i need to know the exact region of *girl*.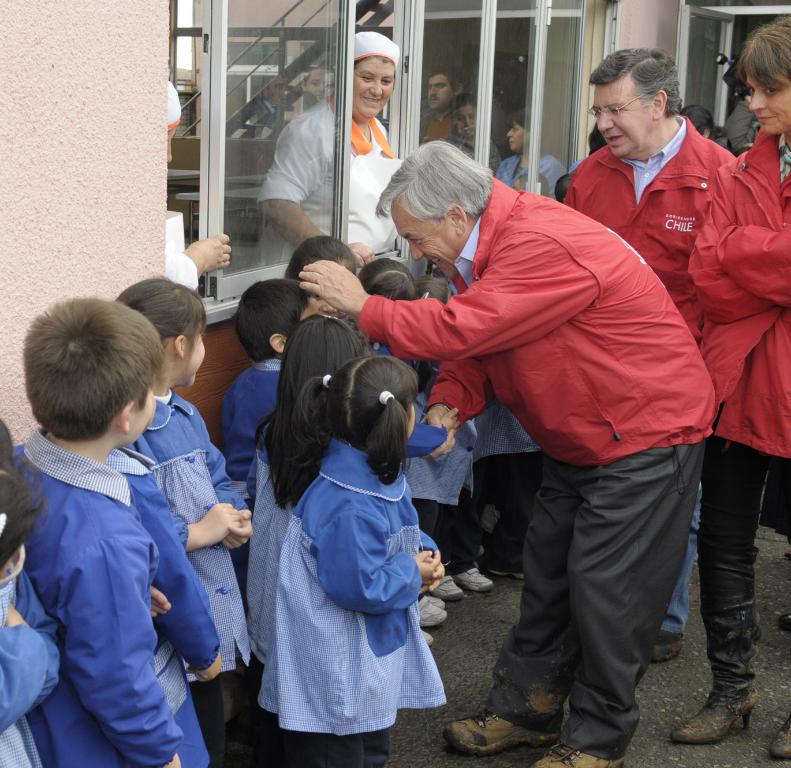
Region: pyautogui.locateOnScreen(246, 311, 361, 663).
